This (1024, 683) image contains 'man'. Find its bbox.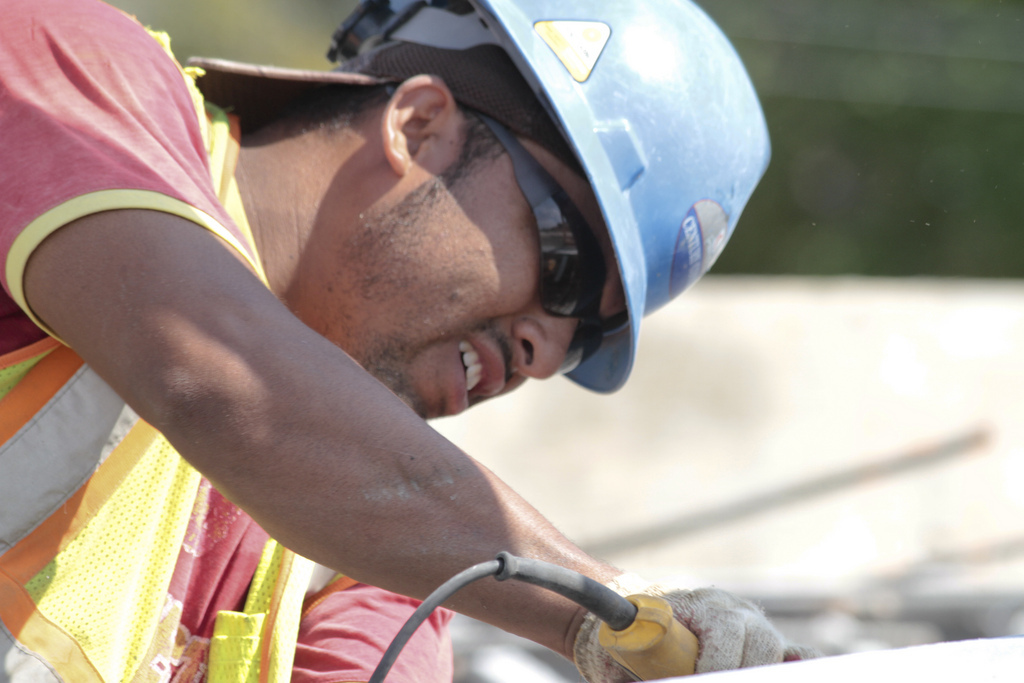
left=3, top=0, right=821, bottom=682.
